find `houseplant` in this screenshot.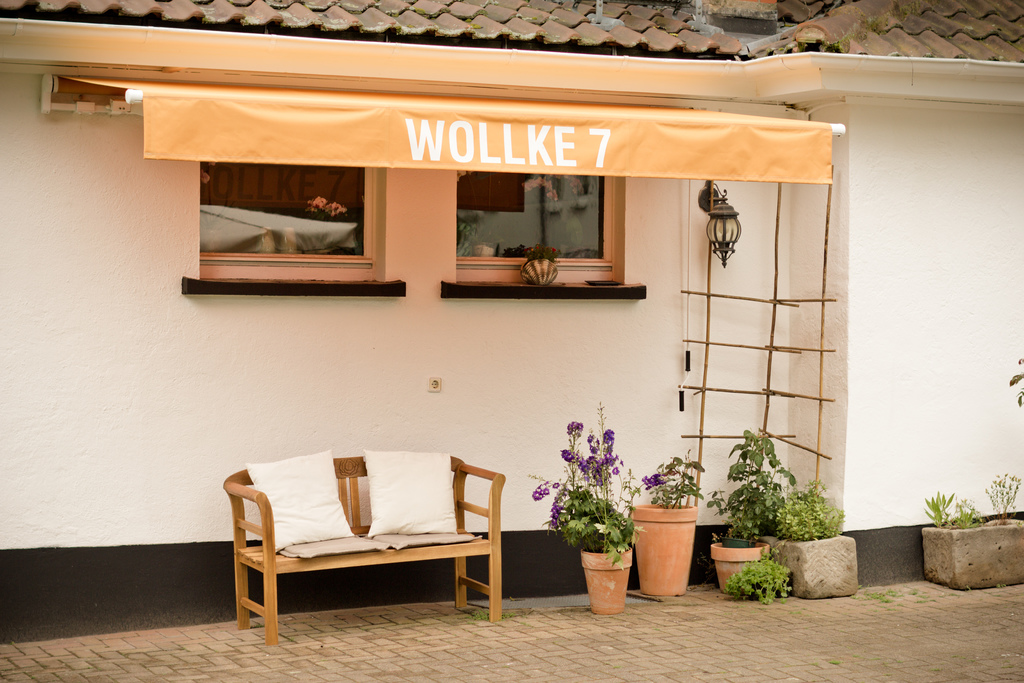
The bounding box for `houseplant` is bbox(920, 472, 1023, 588).
